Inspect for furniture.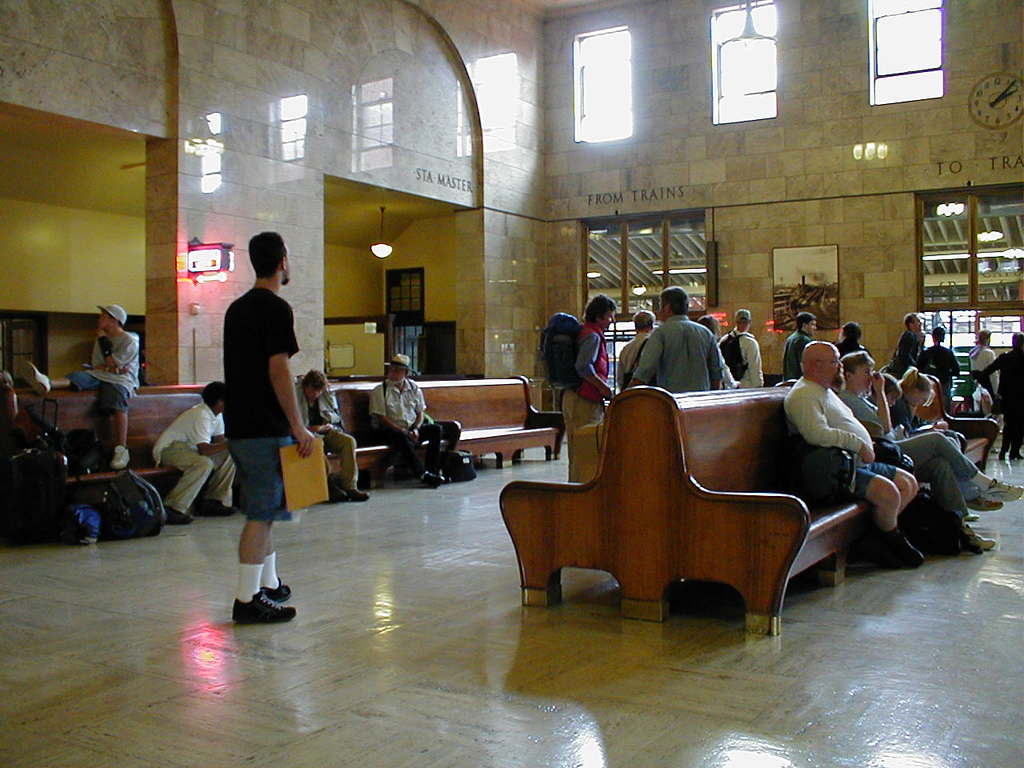
Inspection: (1, 384, 198, 492).
